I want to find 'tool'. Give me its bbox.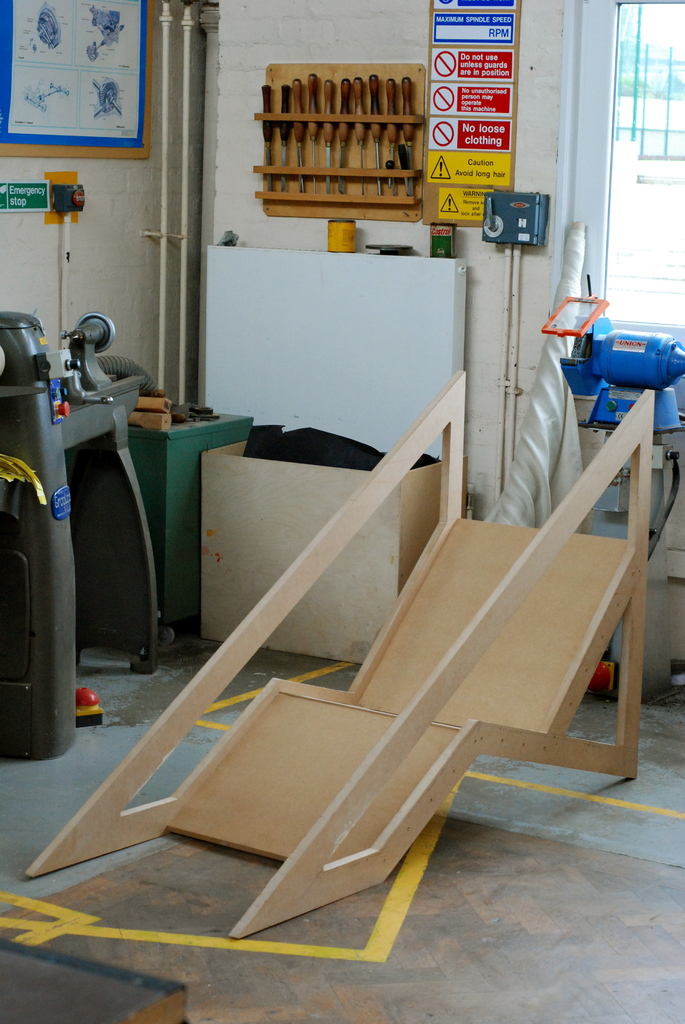
region(355, 78, 367, 195).
